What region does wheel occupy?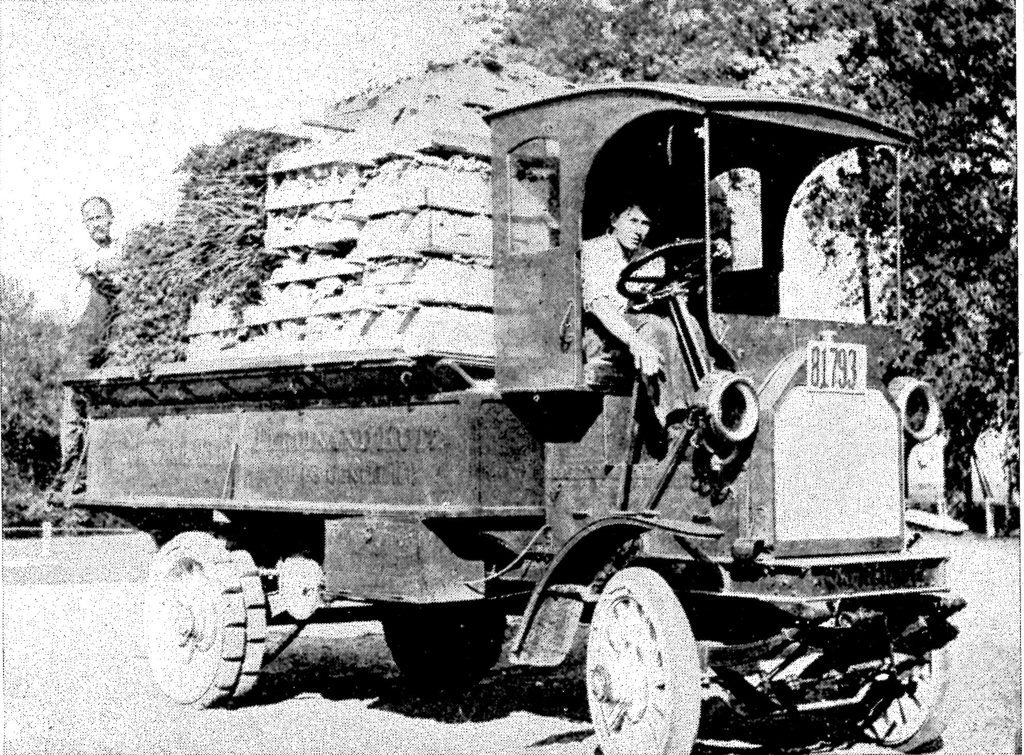
rect(590, 568, 703, 754).
